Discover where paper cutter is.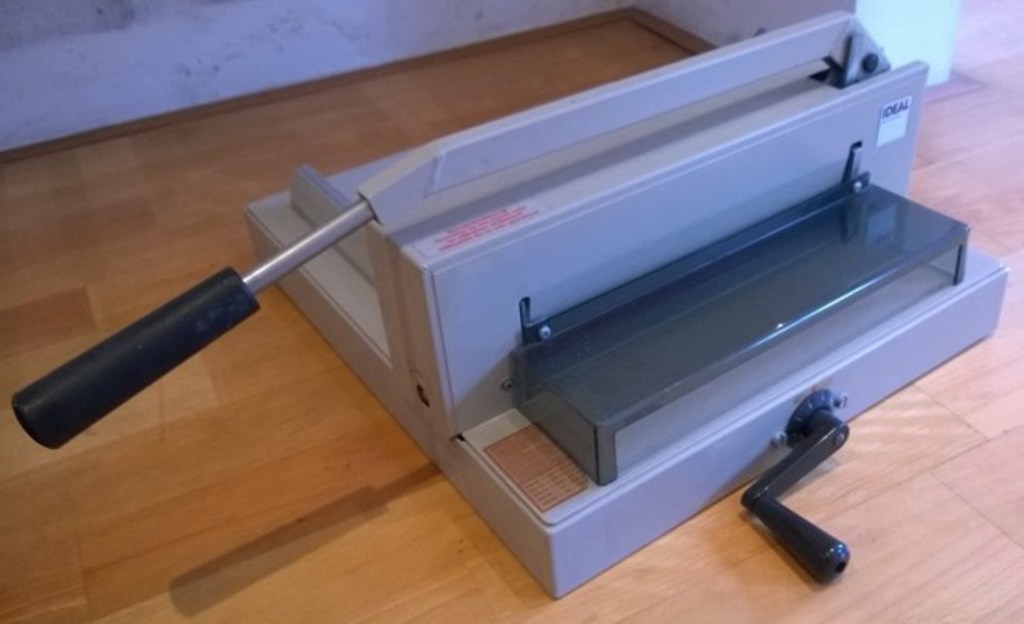
Discovered at rect(11, 6, 1010, 602).
